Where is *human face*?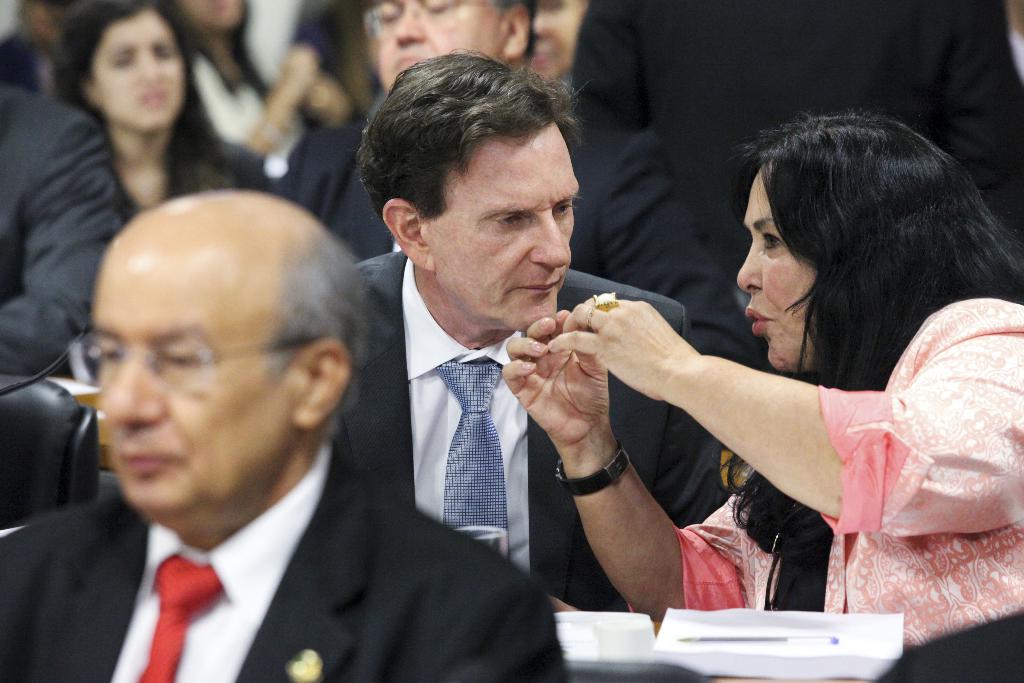
{"x1": 434, "y1": 126, "x2": 581, "y2": 331}.
